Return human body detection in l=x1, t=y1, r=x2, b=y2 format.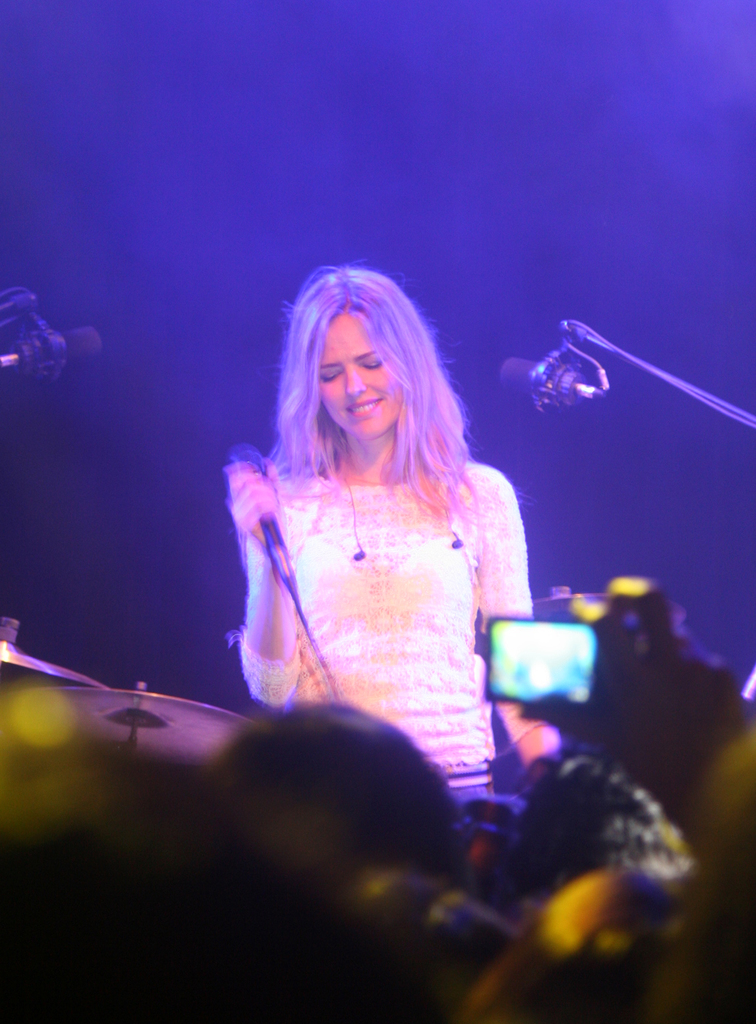
l=165, t=255, r=595, b=911.
